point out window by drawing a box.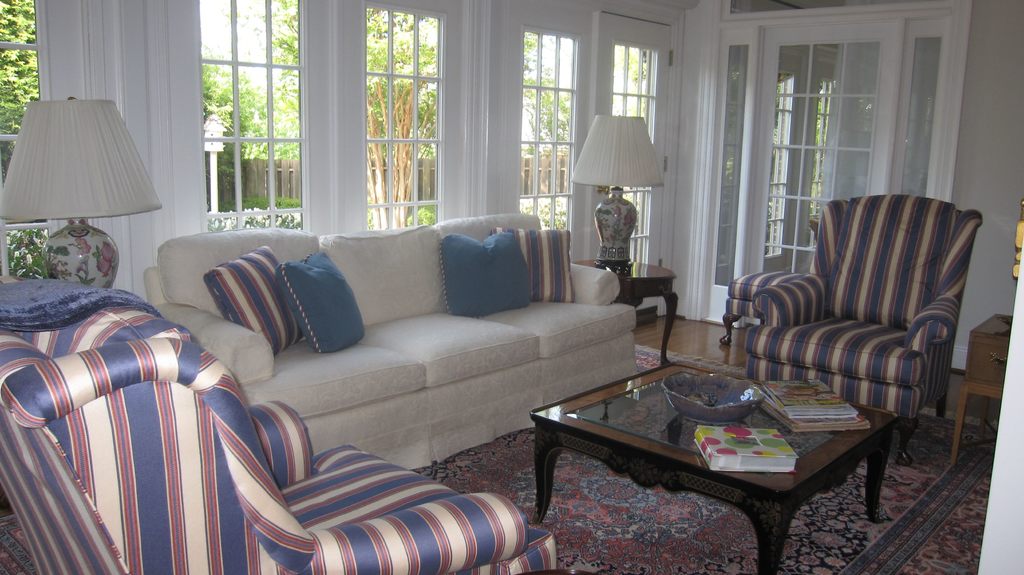
bbox(198, 0, 304, 224).
